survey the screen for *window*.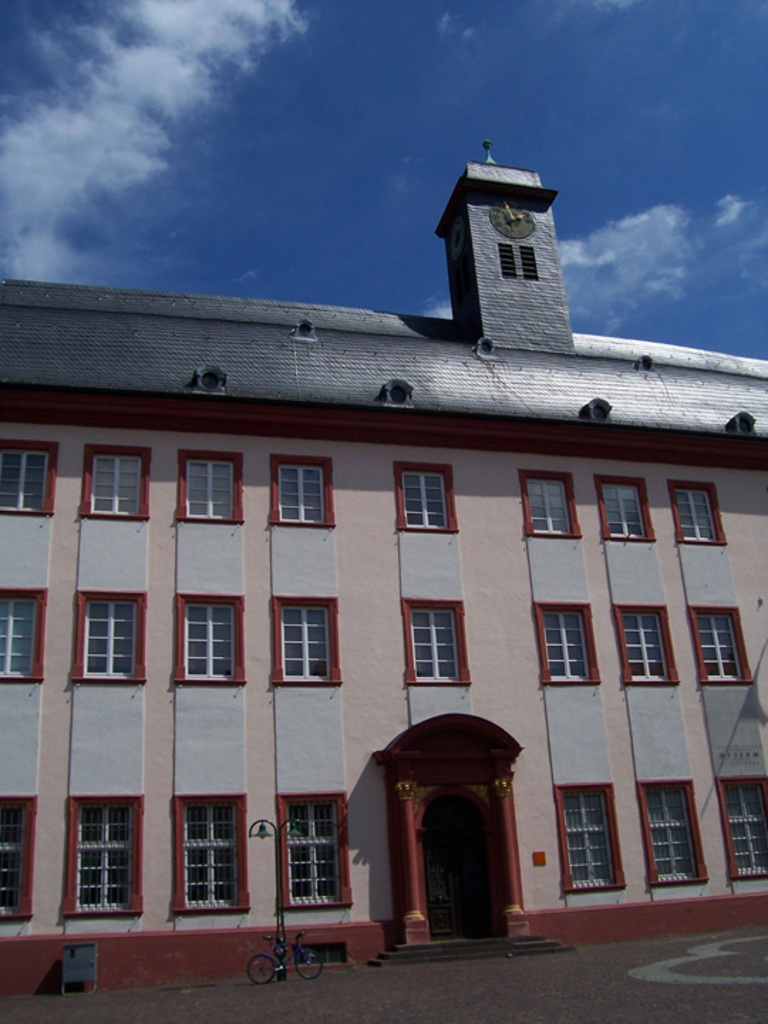
Survey found: Rect(516, 469, 577, 540).
